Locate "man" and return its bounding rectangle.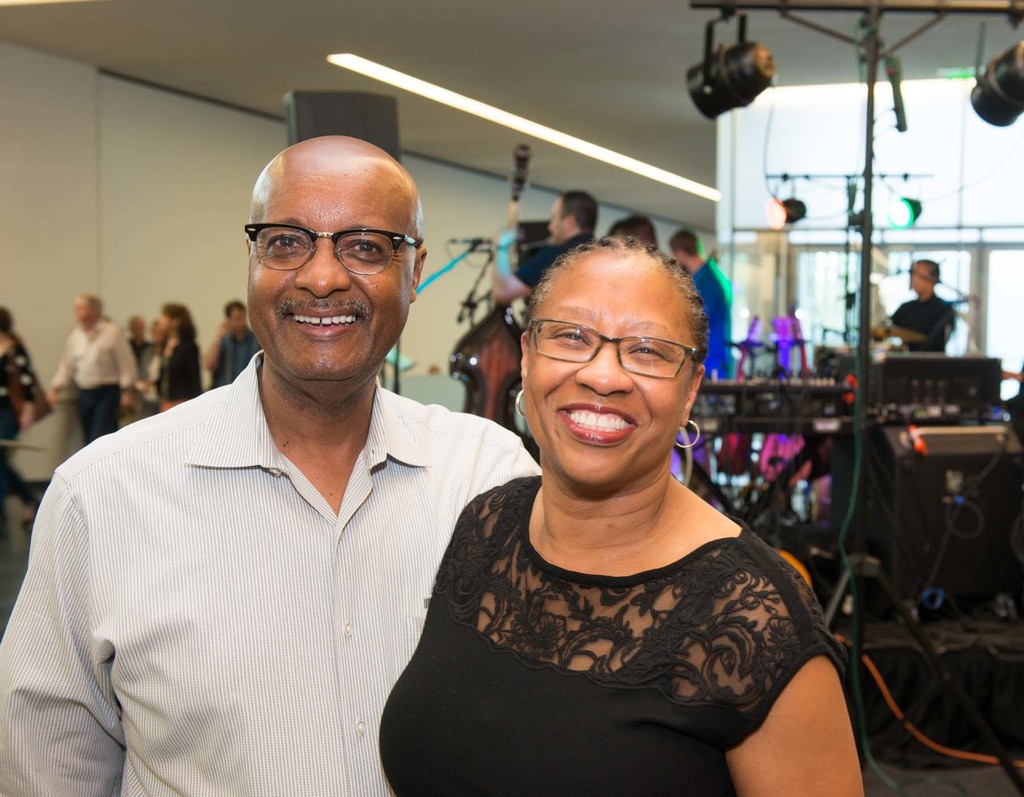
(x1=45, y1=295, x2=141, y2=443).
